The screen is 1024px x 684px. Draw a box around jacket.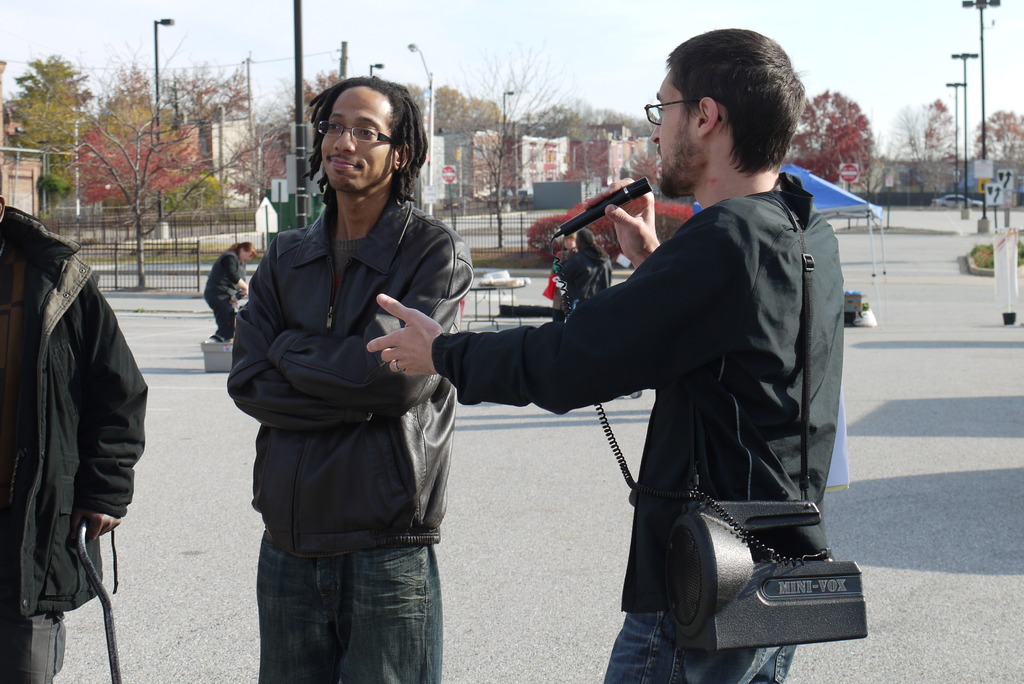
(196,247,252,306).
